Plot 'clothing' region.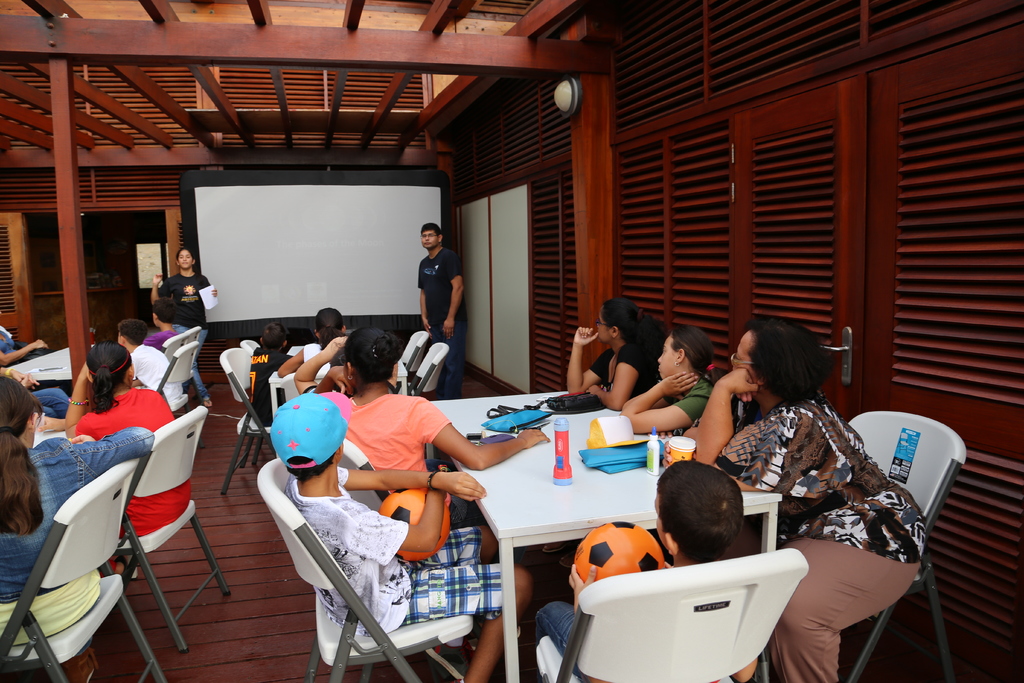
Plotted at bbox=(412, 255, 460, 393).
